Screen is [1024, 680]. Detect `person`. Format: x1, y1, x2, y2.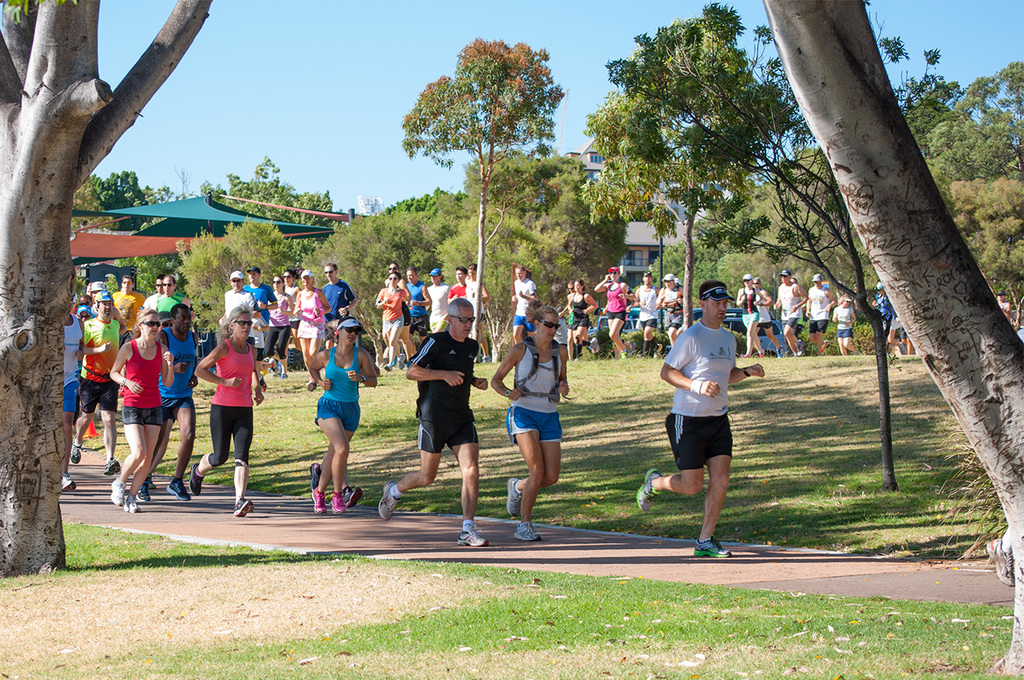
310, 310, 376, 517.
